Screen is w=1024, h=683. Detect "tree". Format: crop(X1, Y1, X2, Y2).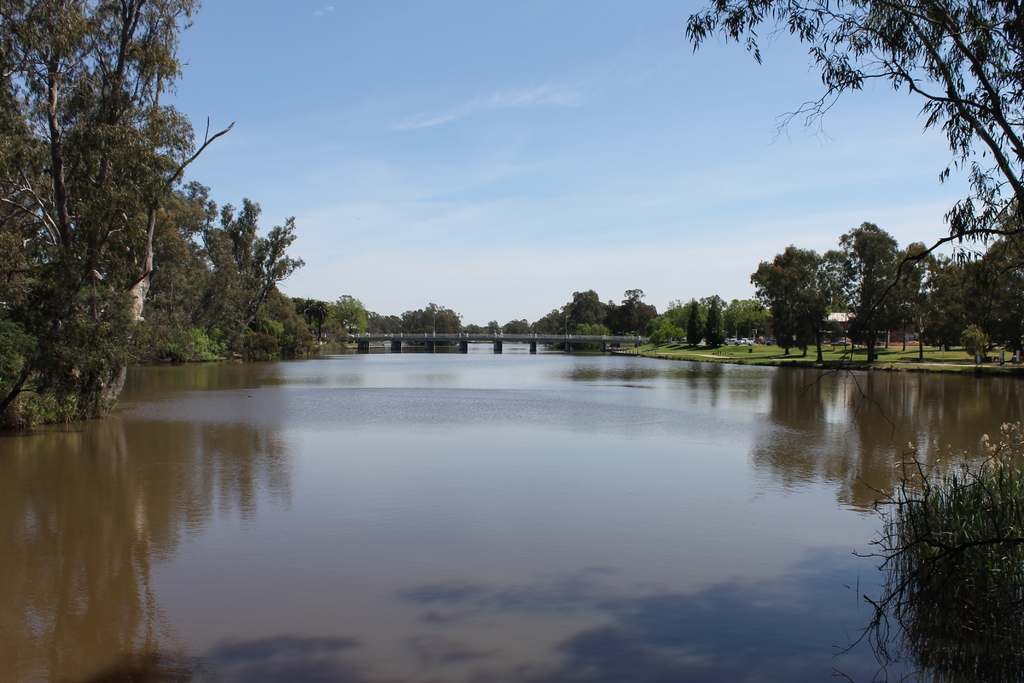
crop(678, 0, 1023, 337).
